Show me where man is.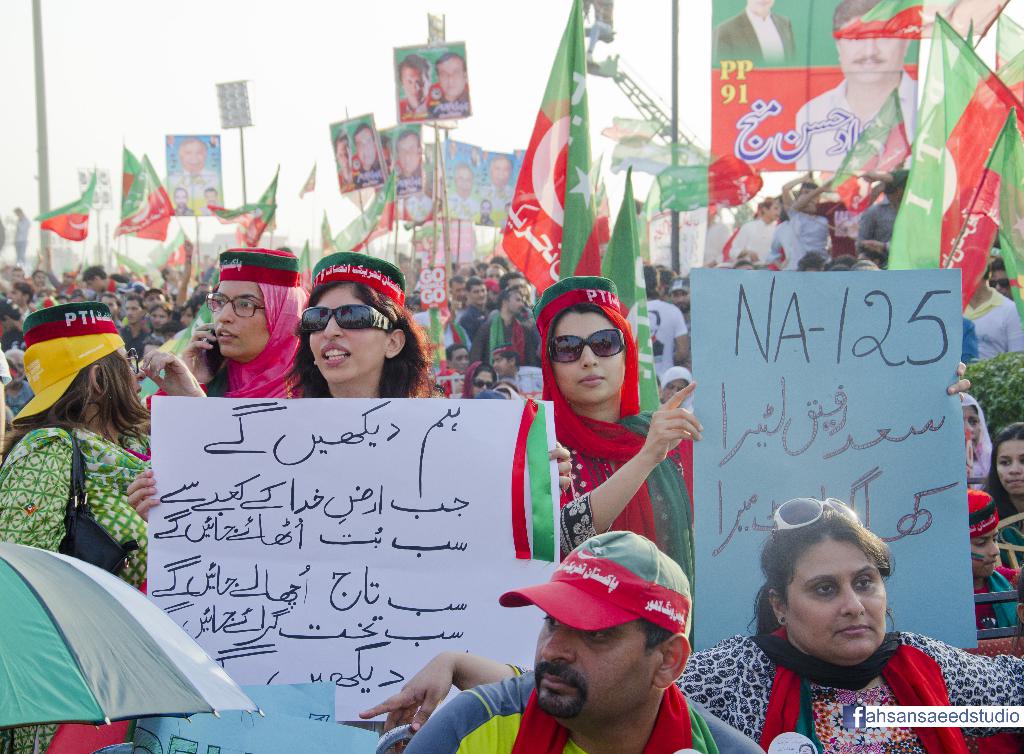
man is at 778, 168, 840, 268.
